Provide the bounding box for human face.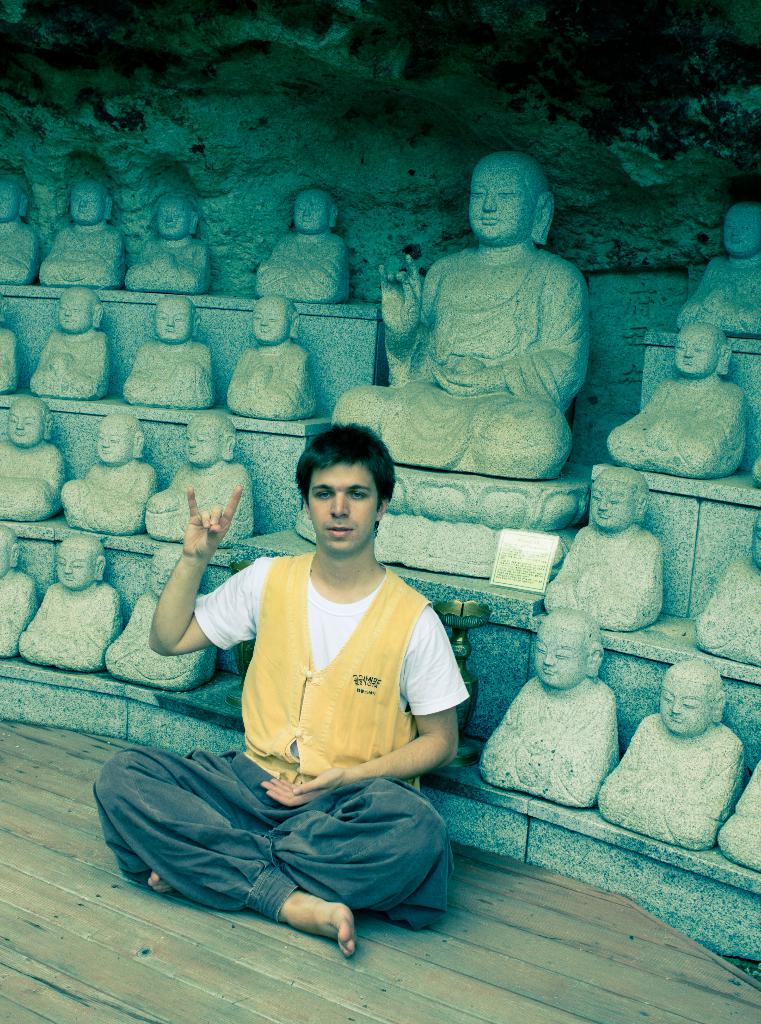
(253, 298, 284, 340).
